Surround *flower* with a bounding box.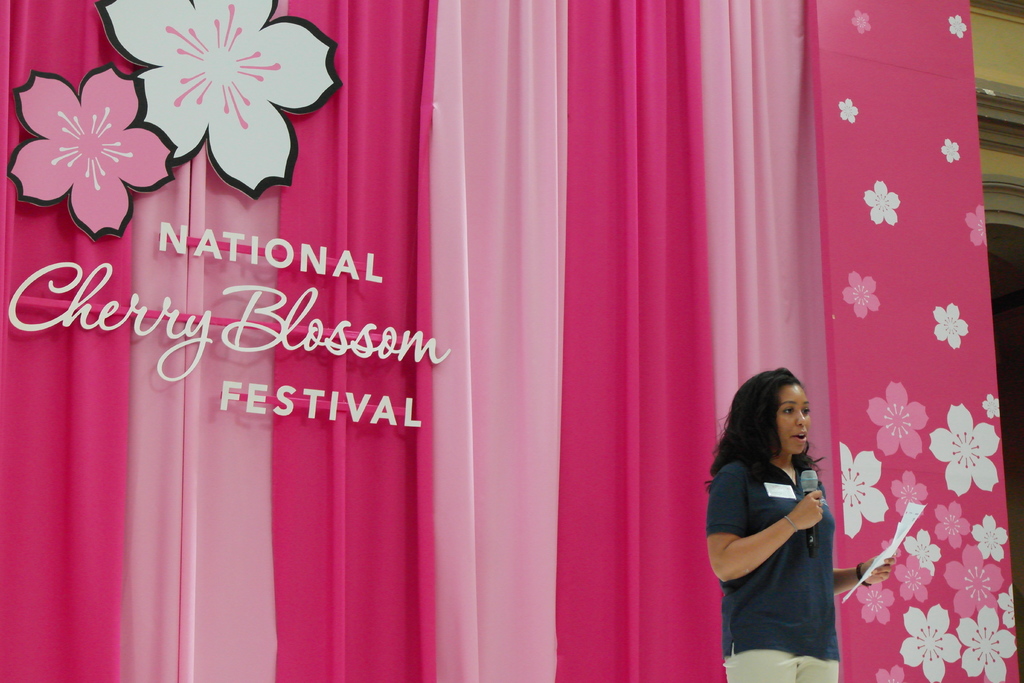
locate(982, 395, 999, 422).
